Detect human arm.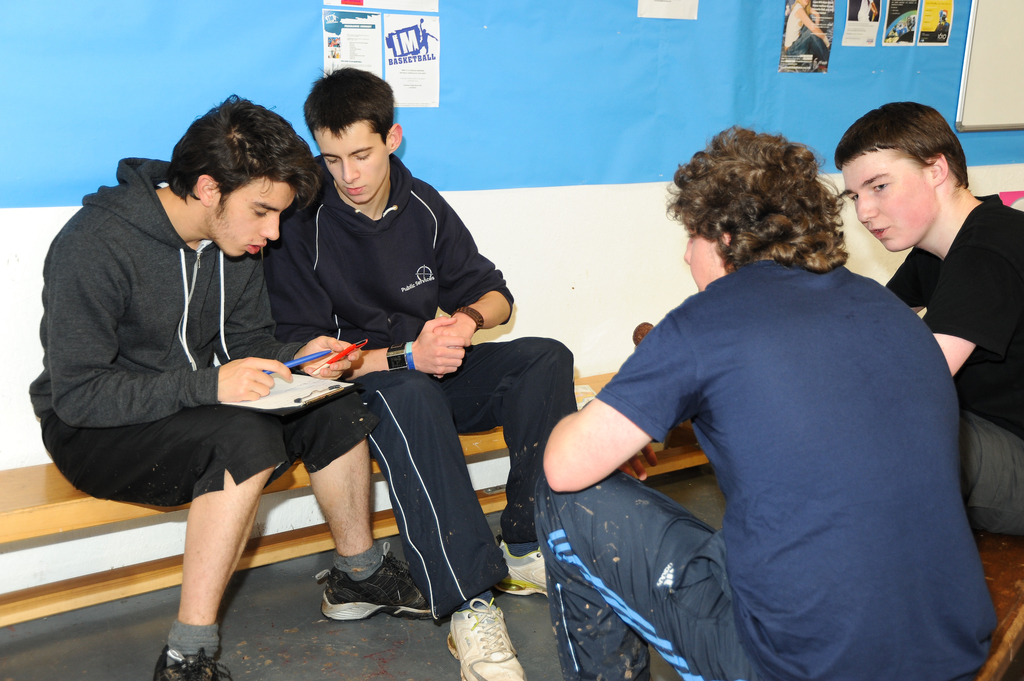
Detected at (x1=543, y1=311, x2=698, y2=501).
